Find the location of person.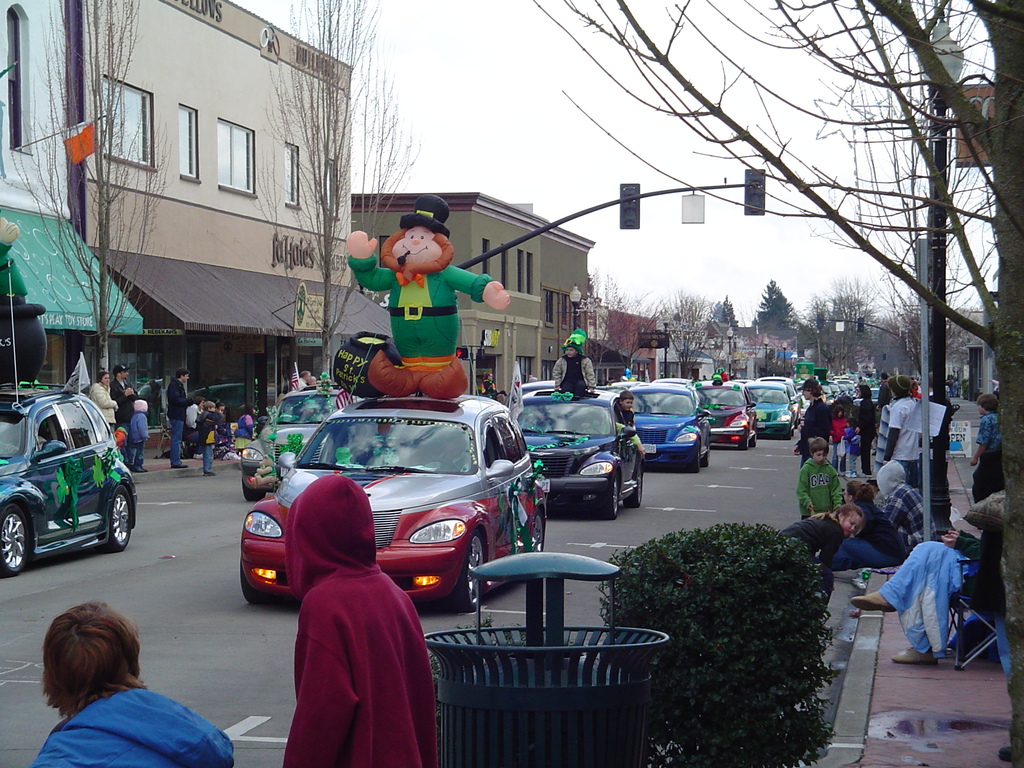
Location: (left=780, top=505, right=862, bottom=573).
